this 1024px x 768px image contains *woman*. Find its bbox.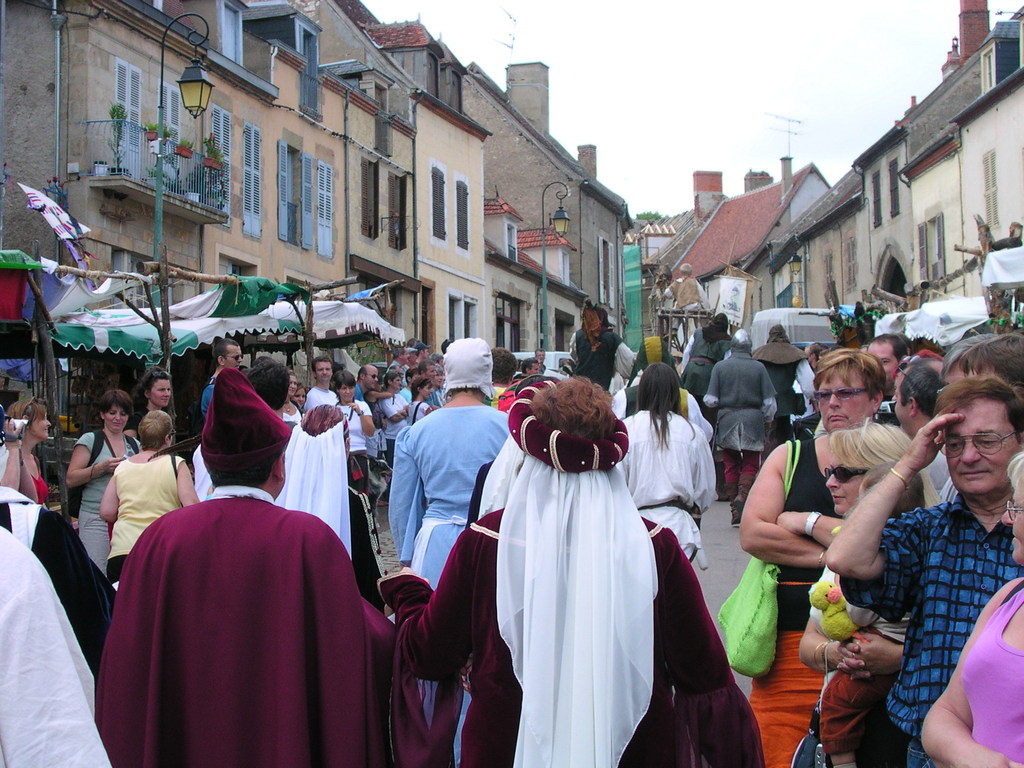
<region>916, 450, 1023, 767</region>.
